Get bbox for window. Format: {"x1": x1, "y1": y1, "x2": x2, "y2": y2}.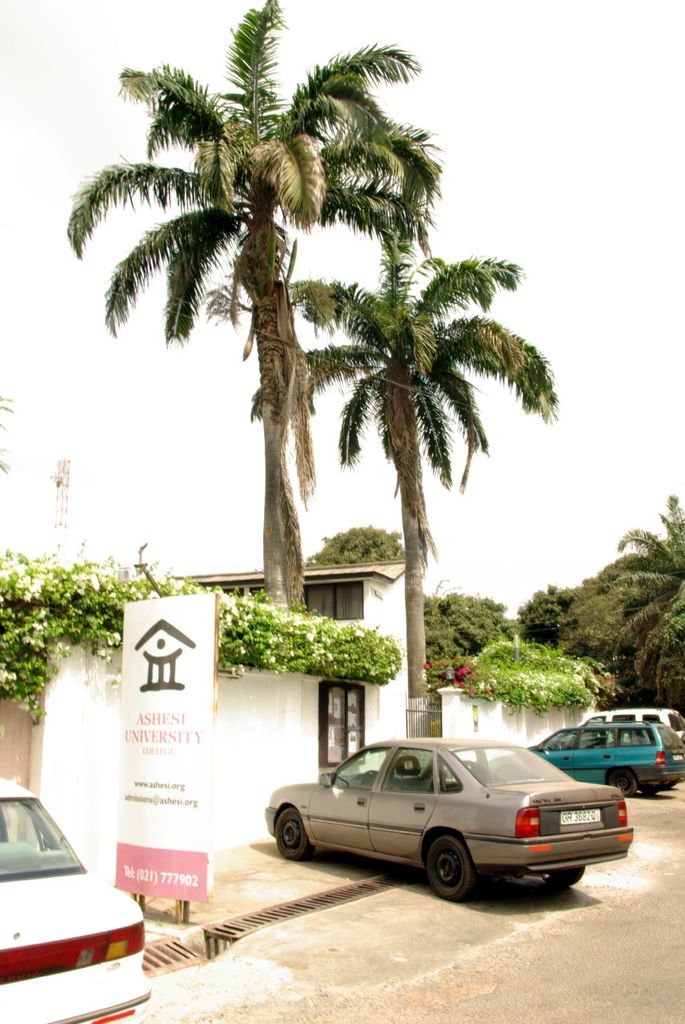
{"x1": 537, "y1": 726, "x2": 585, "y2": 750}.
